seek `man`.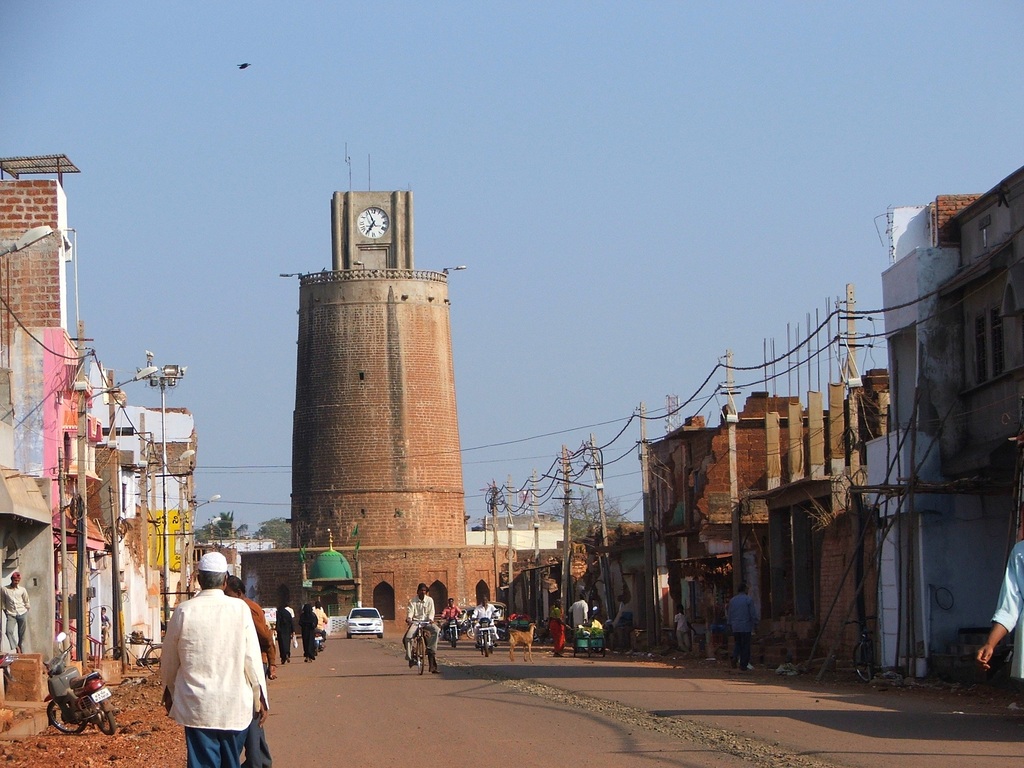
bbox=(470, 591, 495, 650).
